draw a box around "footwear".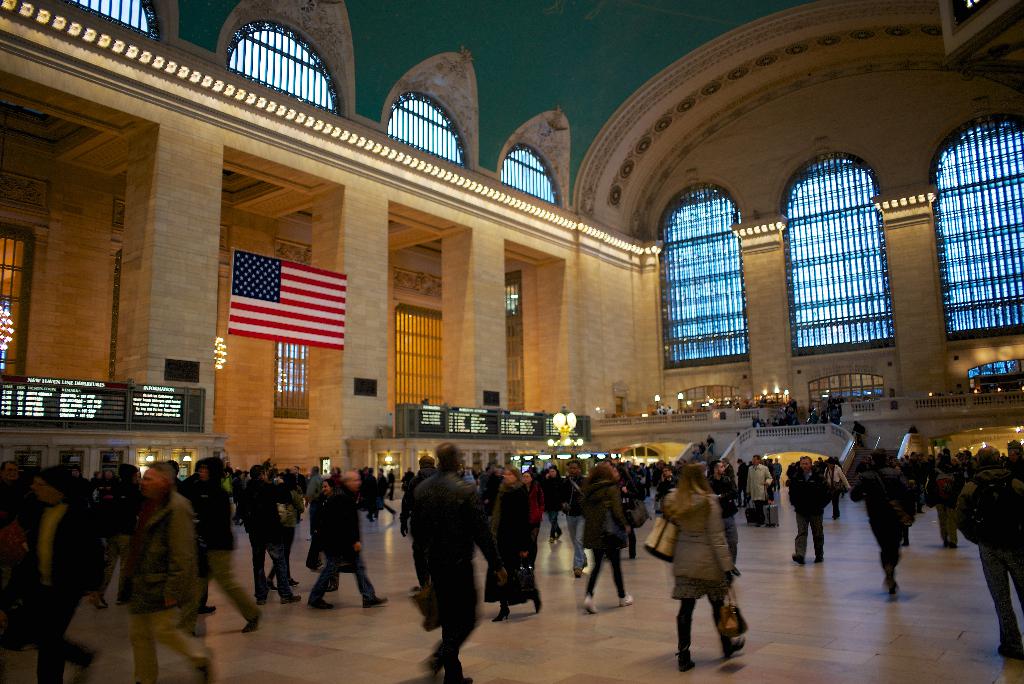
rect(998, 642, 1023, 658).
